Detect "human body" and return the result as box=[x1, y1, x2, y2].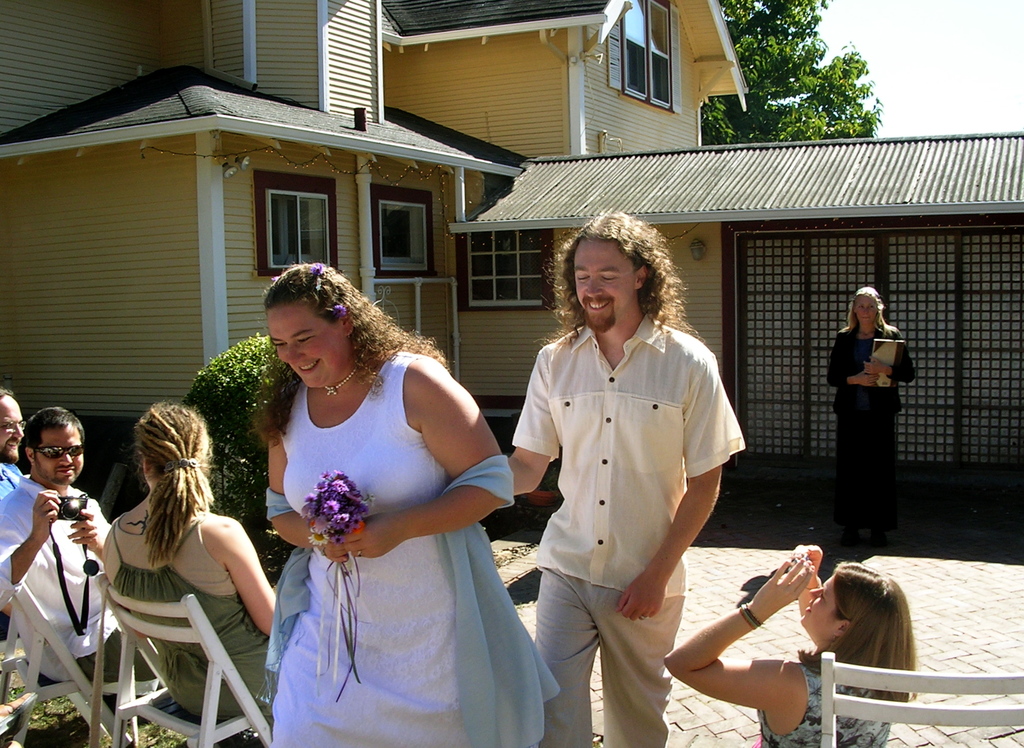
box=[824, 272, 918, 518].
